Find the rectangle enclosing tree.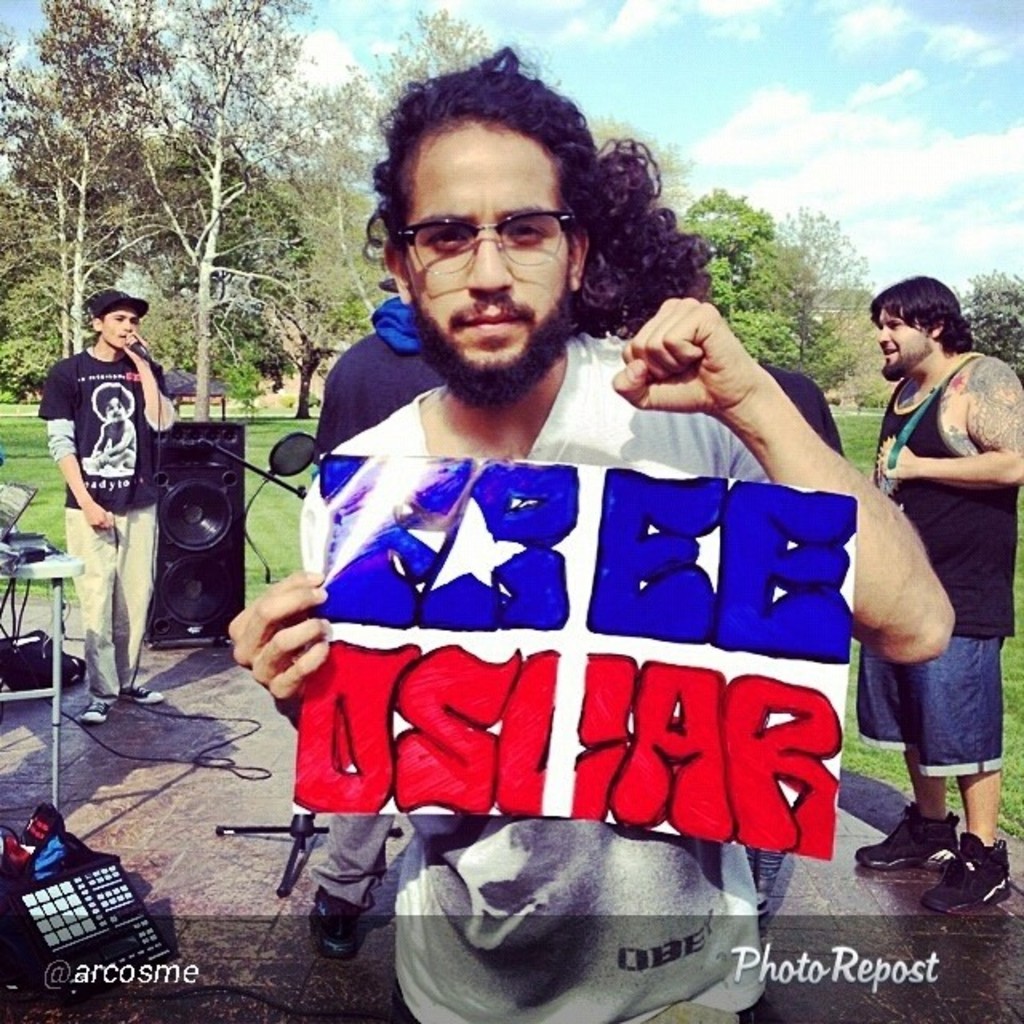
(x1=774, y1=211, x2=878, y2=400).
